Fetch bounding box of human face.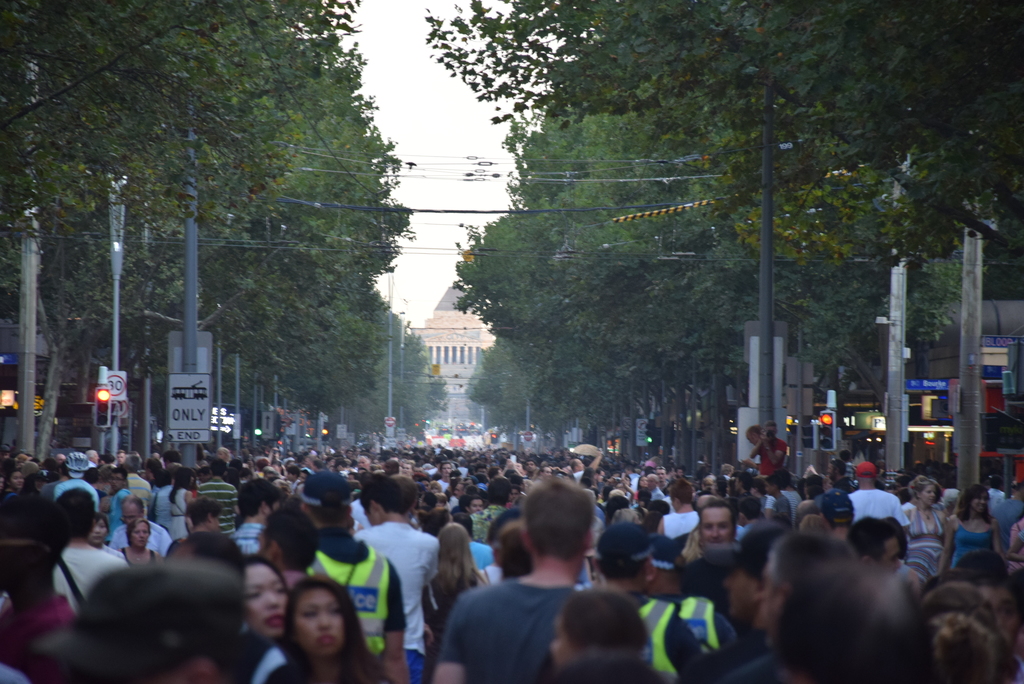
Bbox: left=970, top=488, right=989, bottom=514.
